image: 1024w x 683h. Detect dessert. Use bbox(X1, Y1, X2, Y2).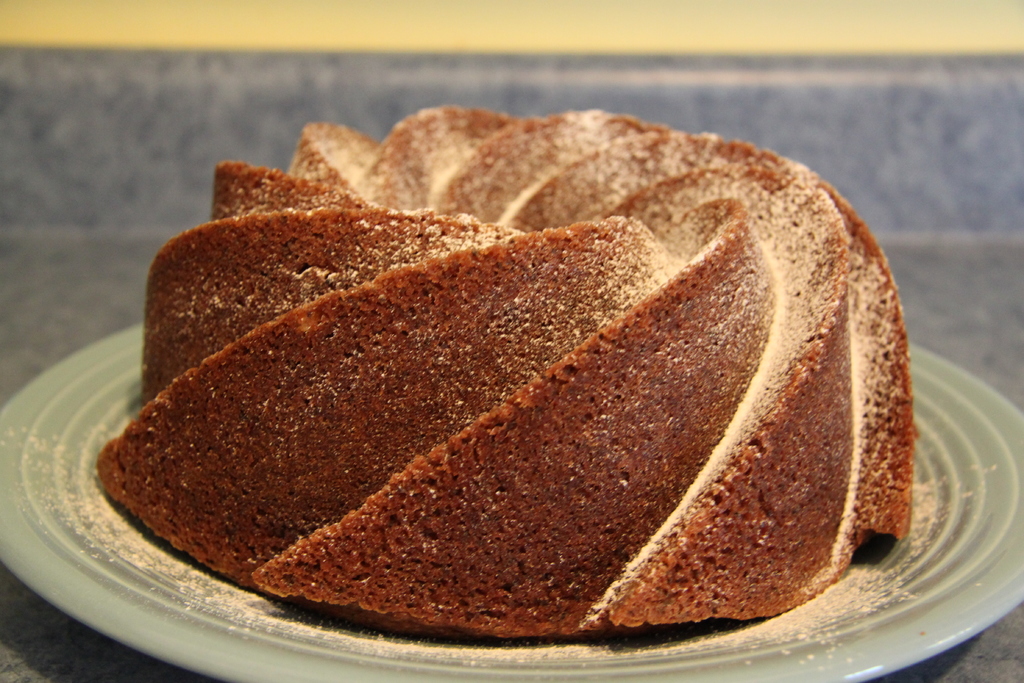
bbox(92, 97, 915, 638).
